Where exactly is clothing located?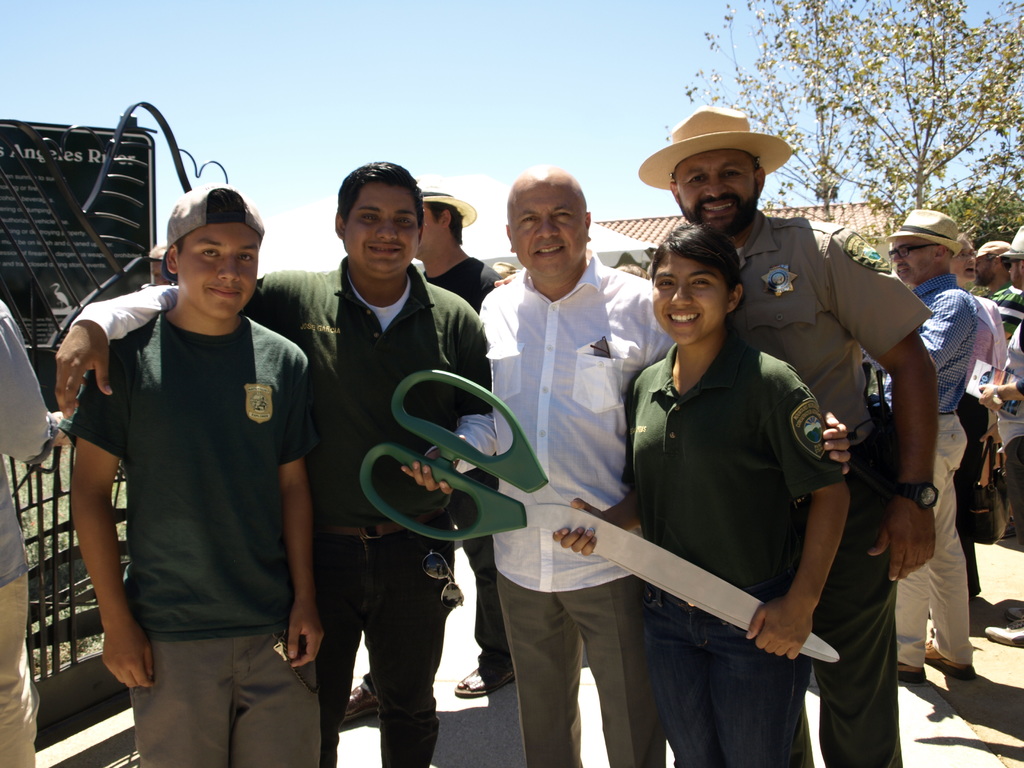
Its bounding box is (left=406, top=247, right=507, bottom=669).
